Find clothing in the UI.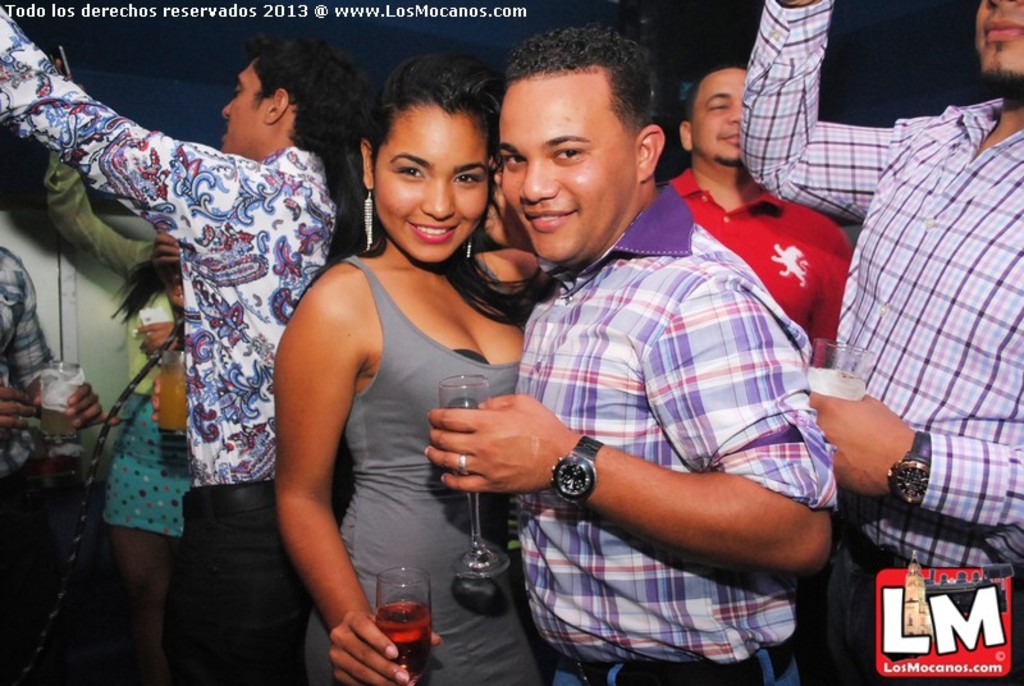
UI element at x1=0 y1=0 x2=372 y2=685.
